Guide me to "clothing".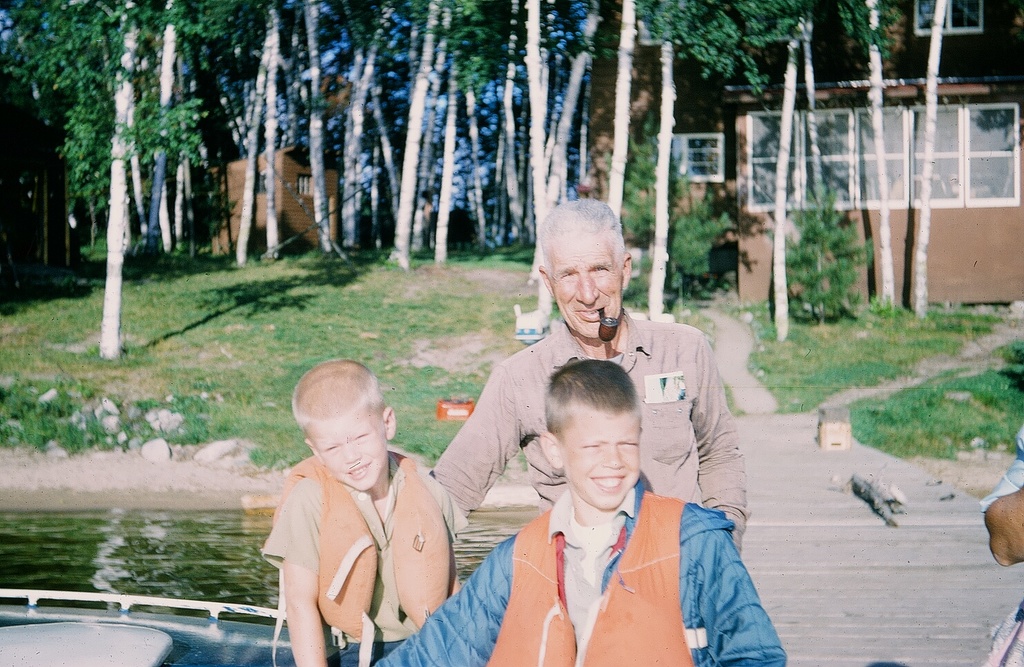
Guidance: select_region(427, 308, 746, 559).
